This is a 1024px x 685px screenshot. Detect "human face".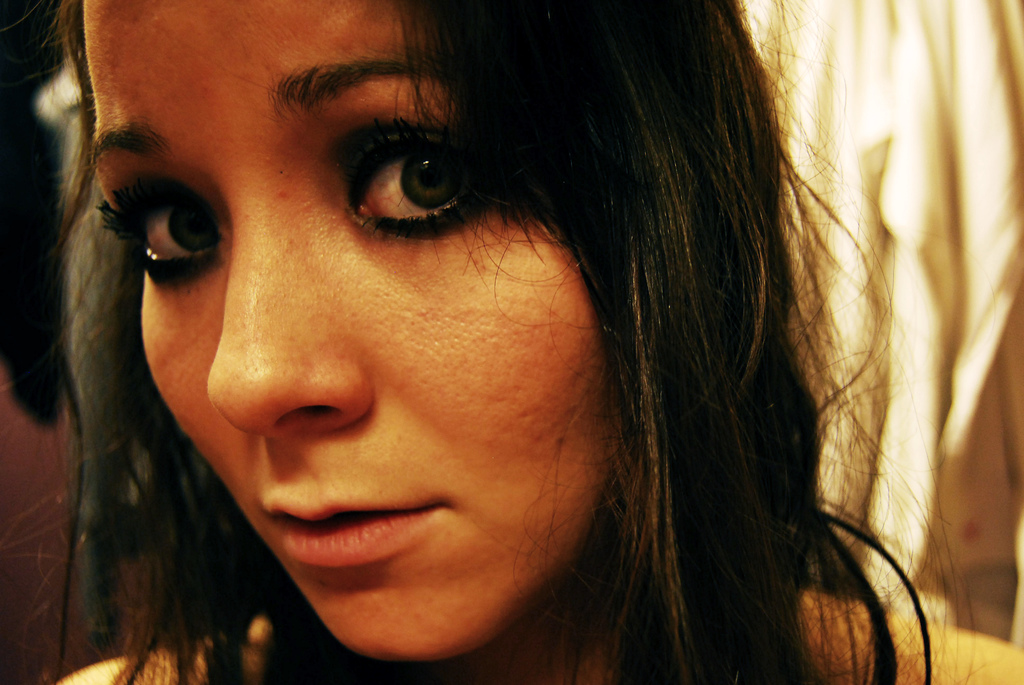
(left=83, top=0, right=625, bottom=656).
